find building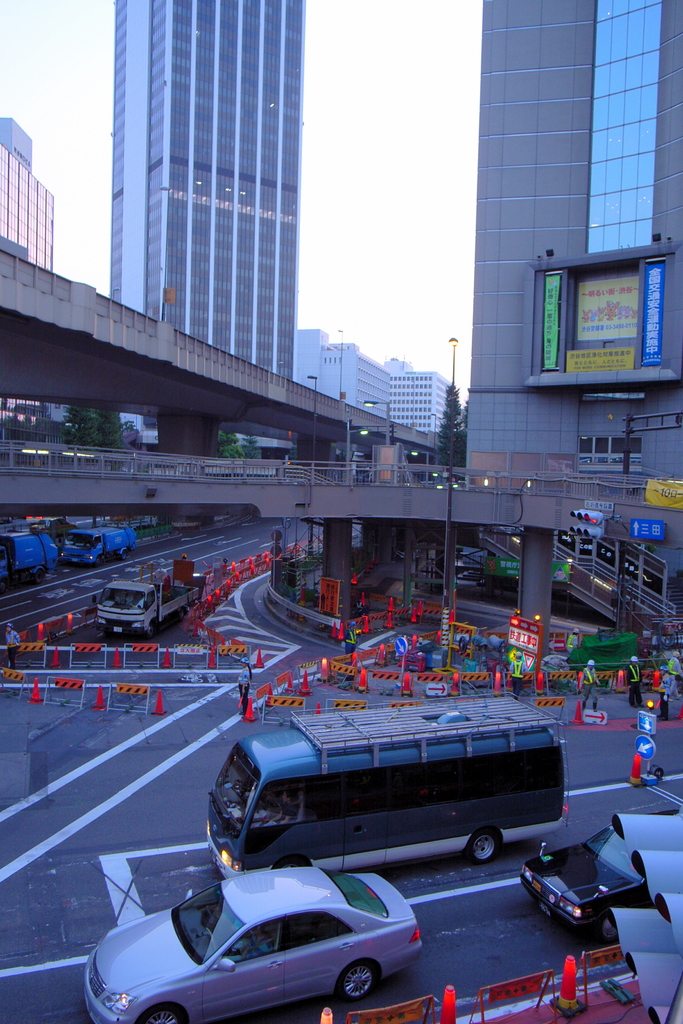
bbox(294, 328, 456, 479)
